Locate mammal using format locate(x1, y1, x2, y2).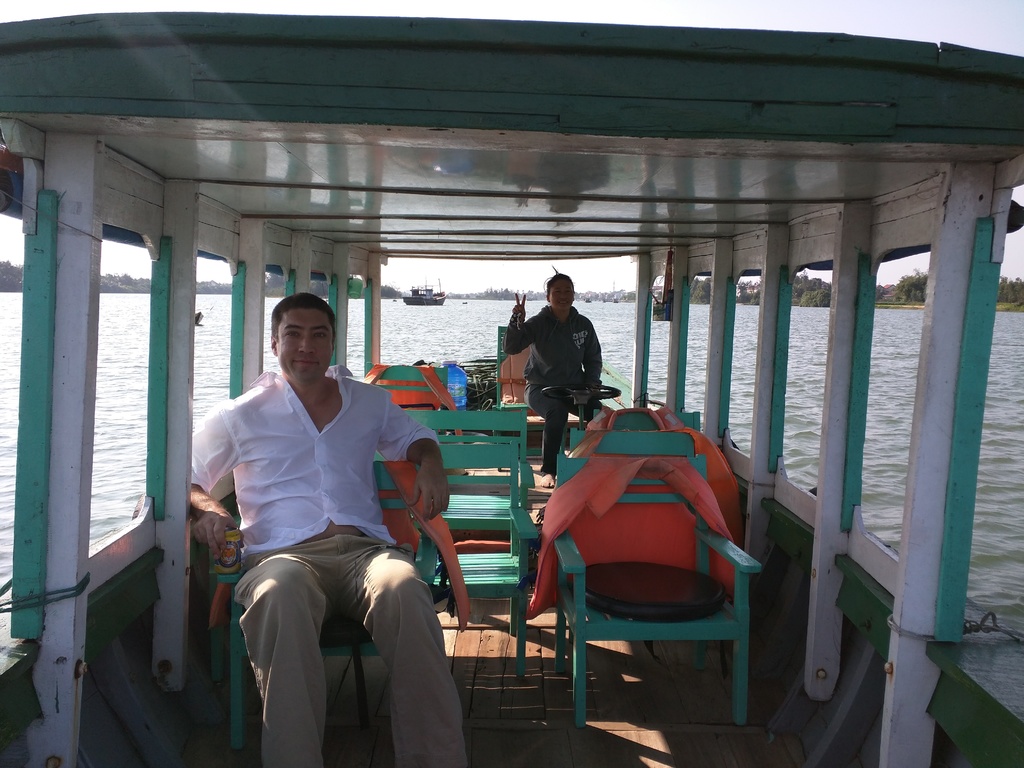
locate(211, 325, 477, 743).
